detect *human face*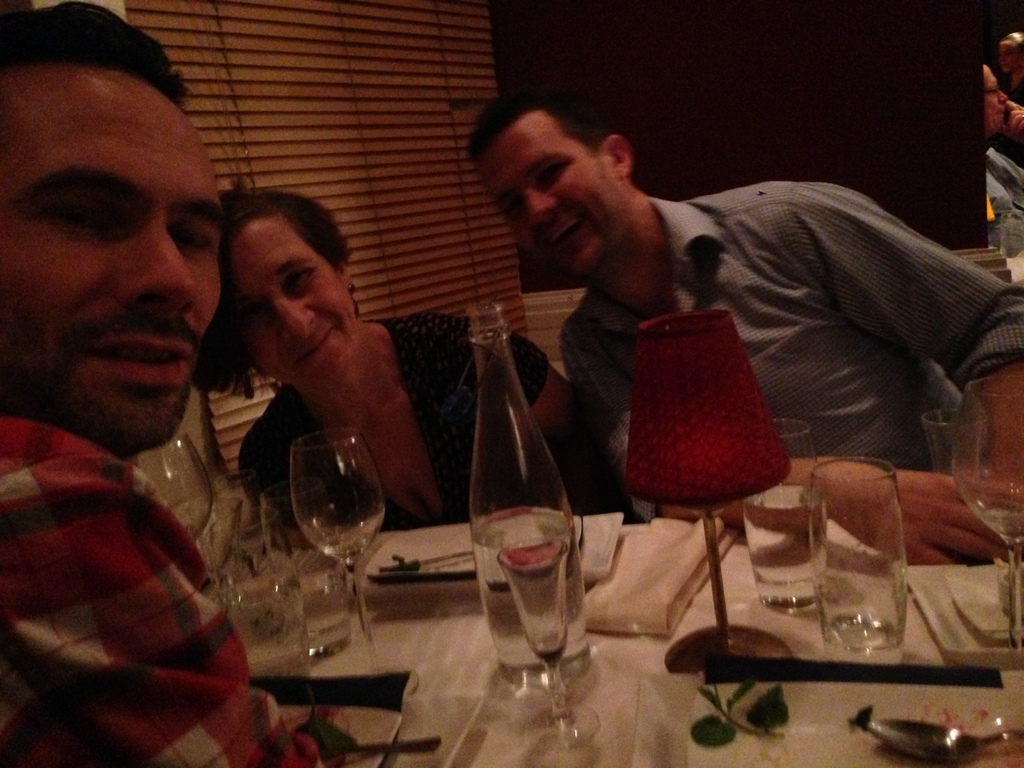
crop(474, 111, 630, 273)
